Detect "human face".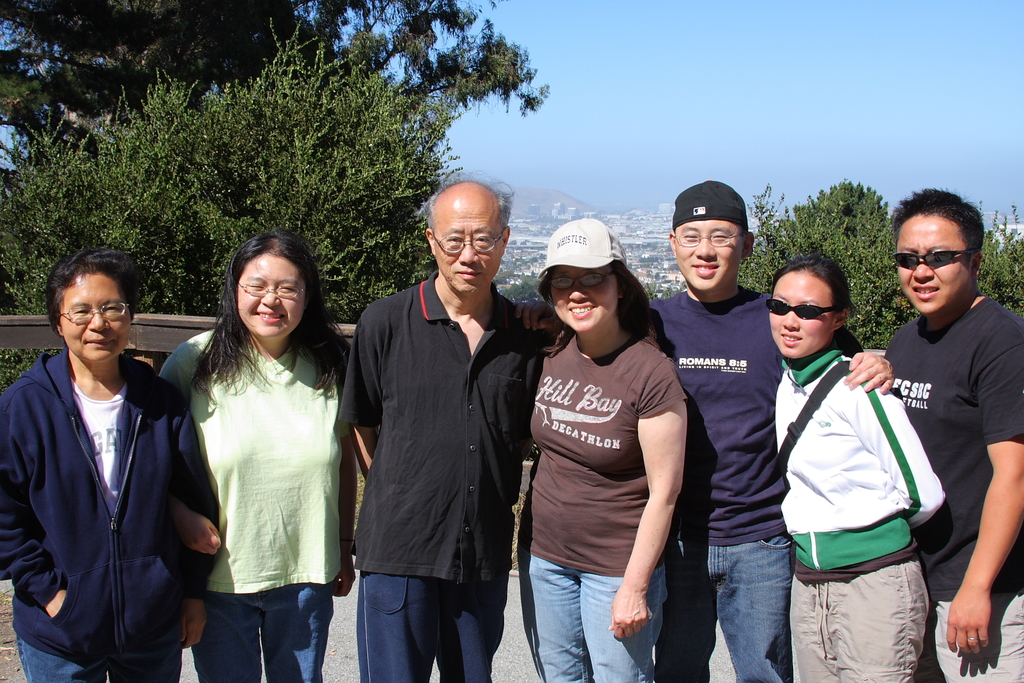
Detected at left=764, top=273, right=833, bottom=363.
